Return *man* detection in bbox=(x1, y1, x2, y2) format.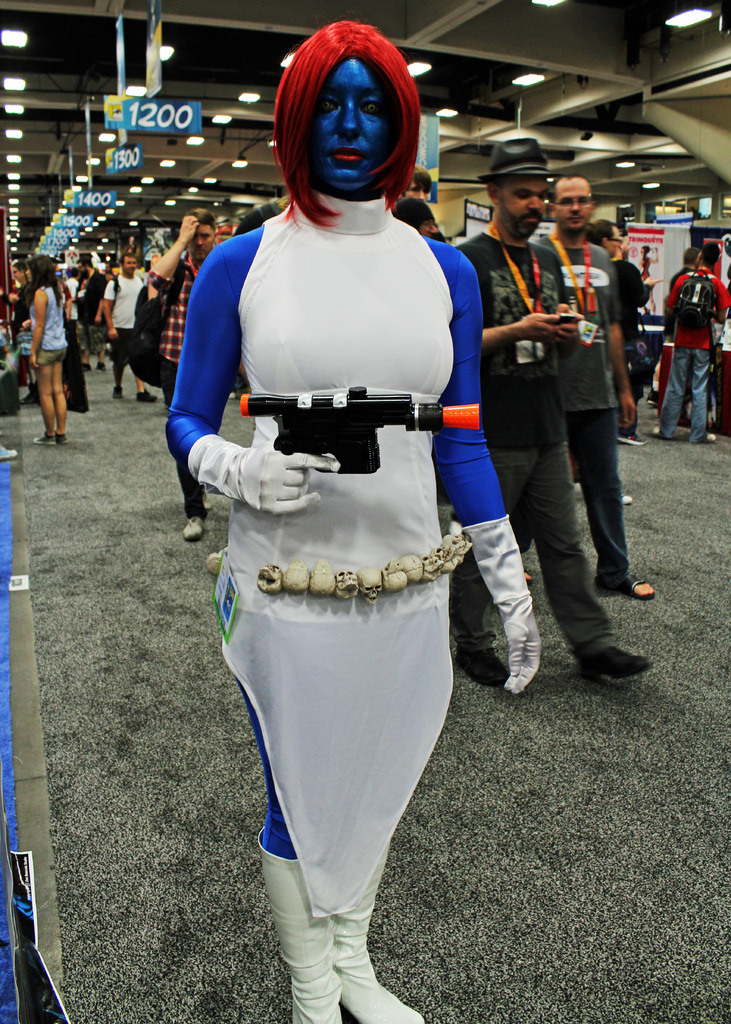
bbox=(68, 255, 108, 372).
